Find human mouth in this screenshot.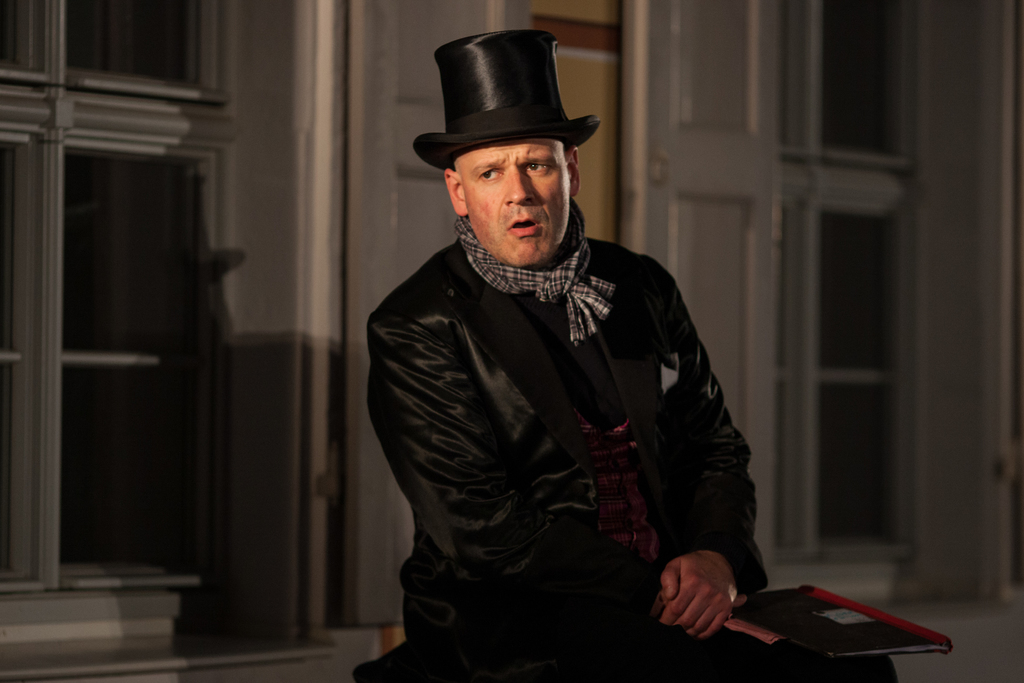
The bounding box for human mouth is select_region(508, 220, 539, 233).
